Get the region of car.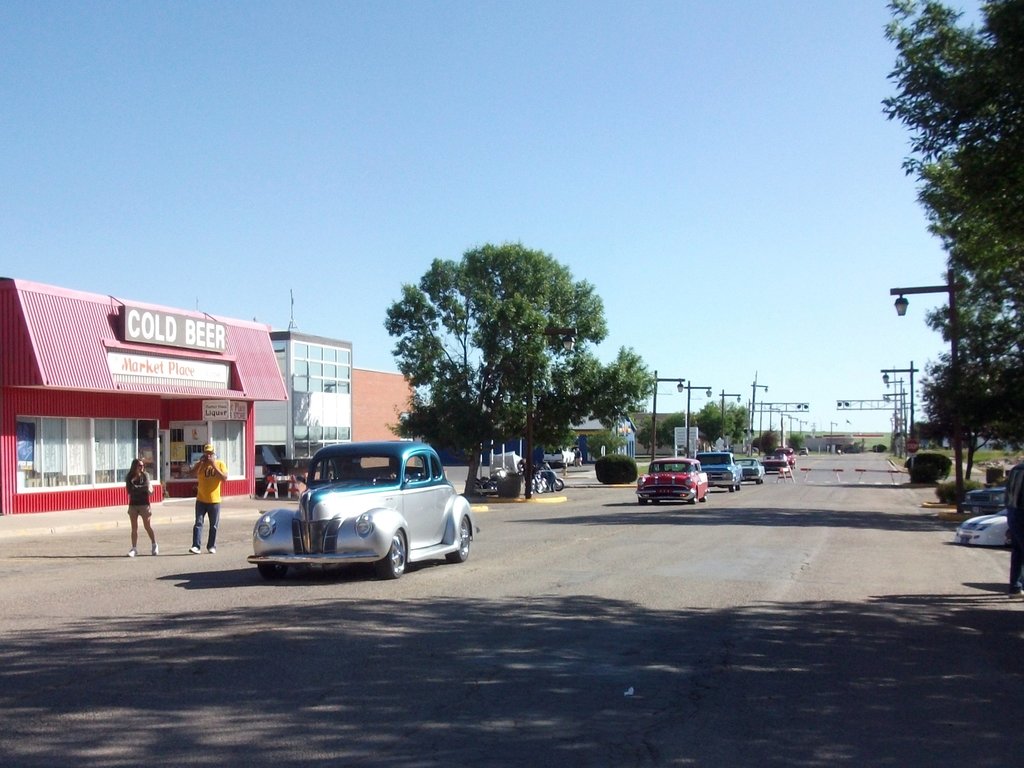
956,505,1016,549.
